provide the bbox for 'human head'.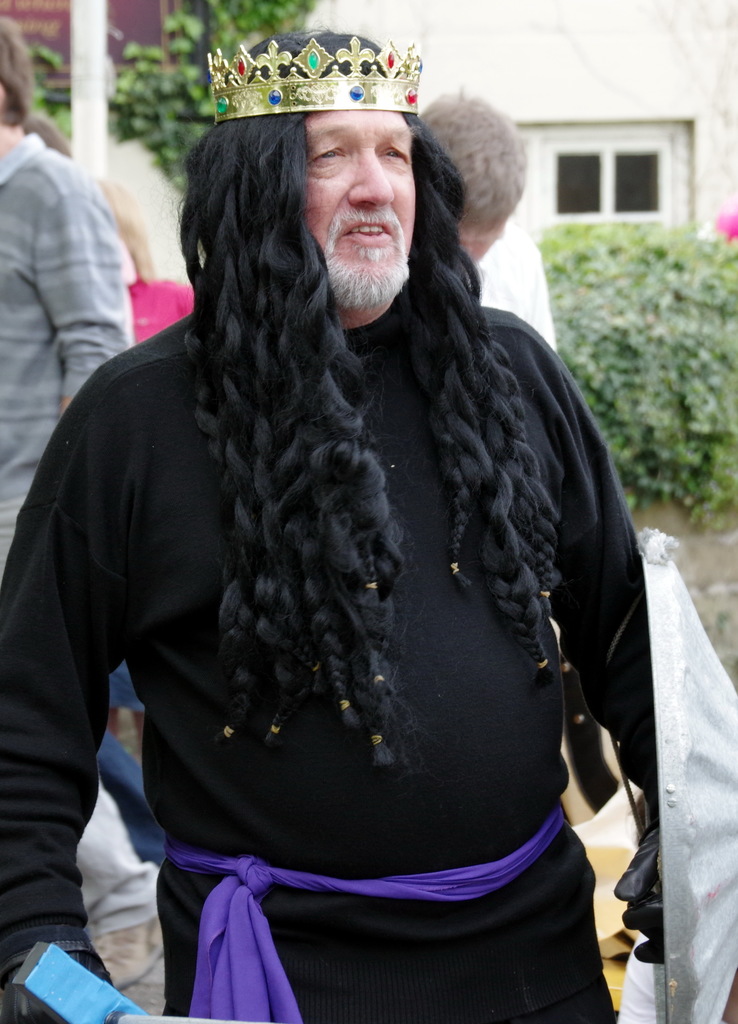
(0, 3, 56, 127).
